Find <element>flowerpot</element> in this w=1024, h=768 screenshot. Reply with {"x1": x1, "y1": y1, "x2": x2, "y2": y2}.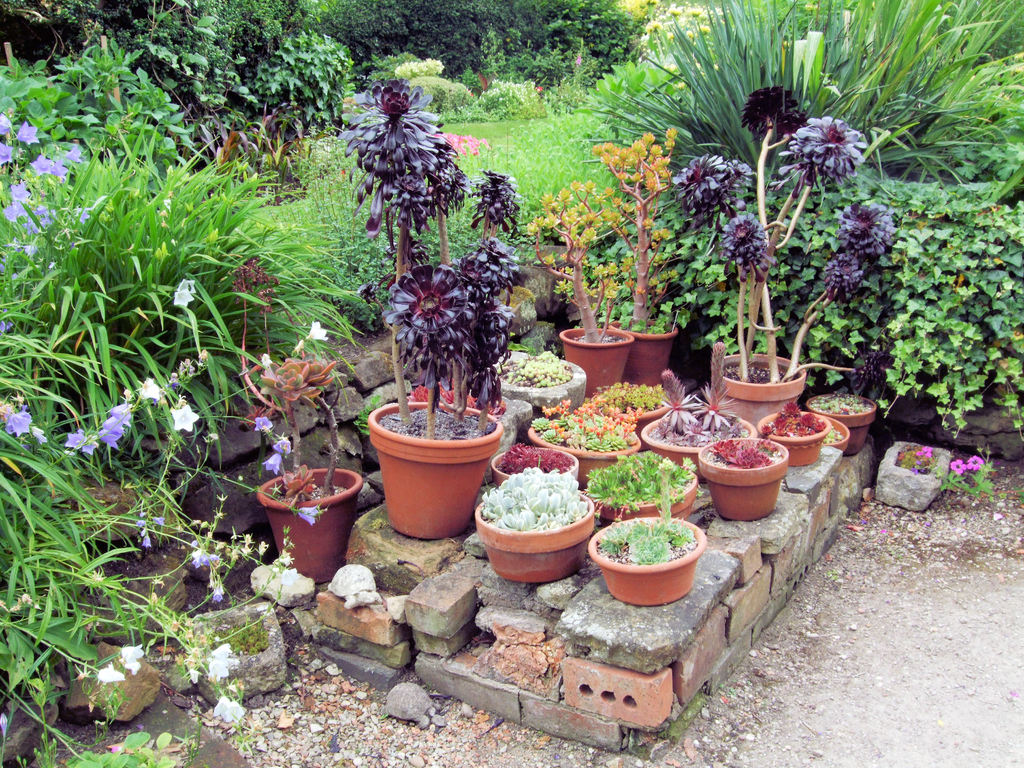
{"x1": 558, "y1": 325, "x2": 636, "y2": 399}.
